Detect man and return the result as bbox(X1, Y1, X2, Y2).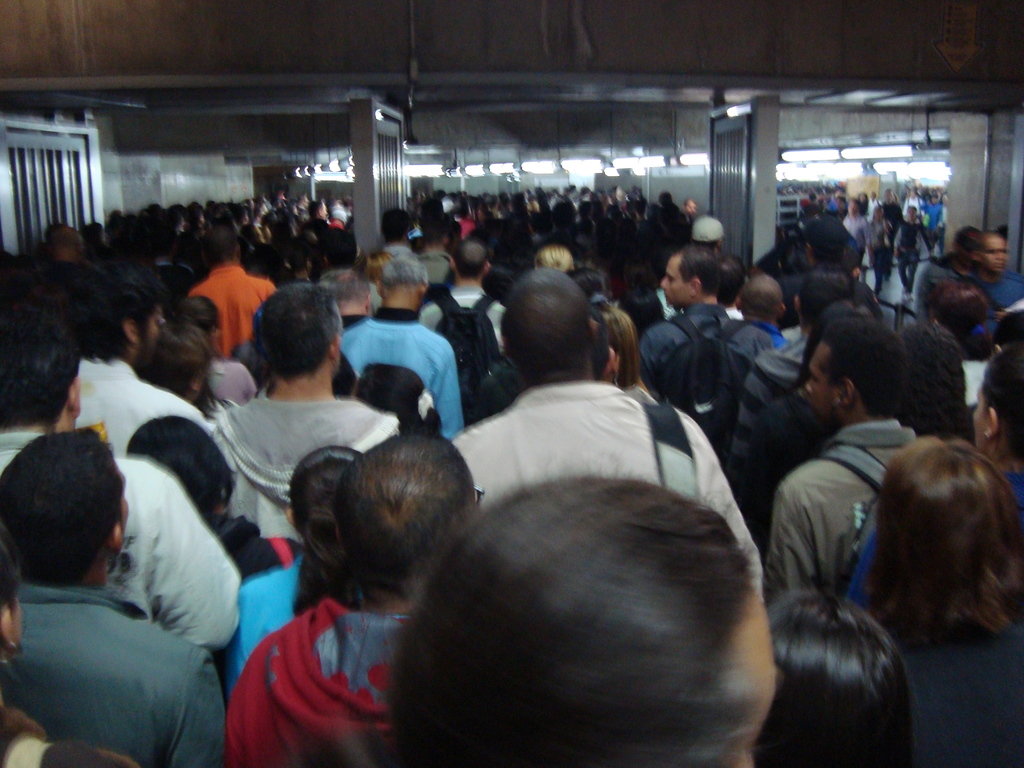
bbox(767, 319, 916, 605).
